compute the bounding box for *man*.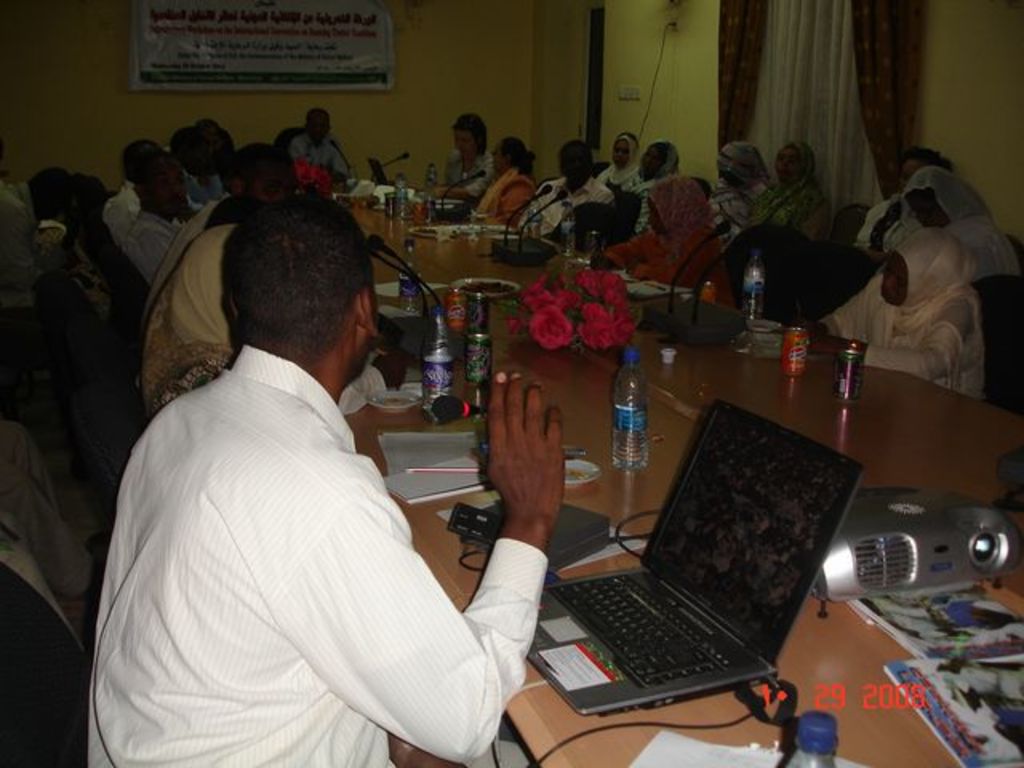
detection(288, 112, 344, 181).
